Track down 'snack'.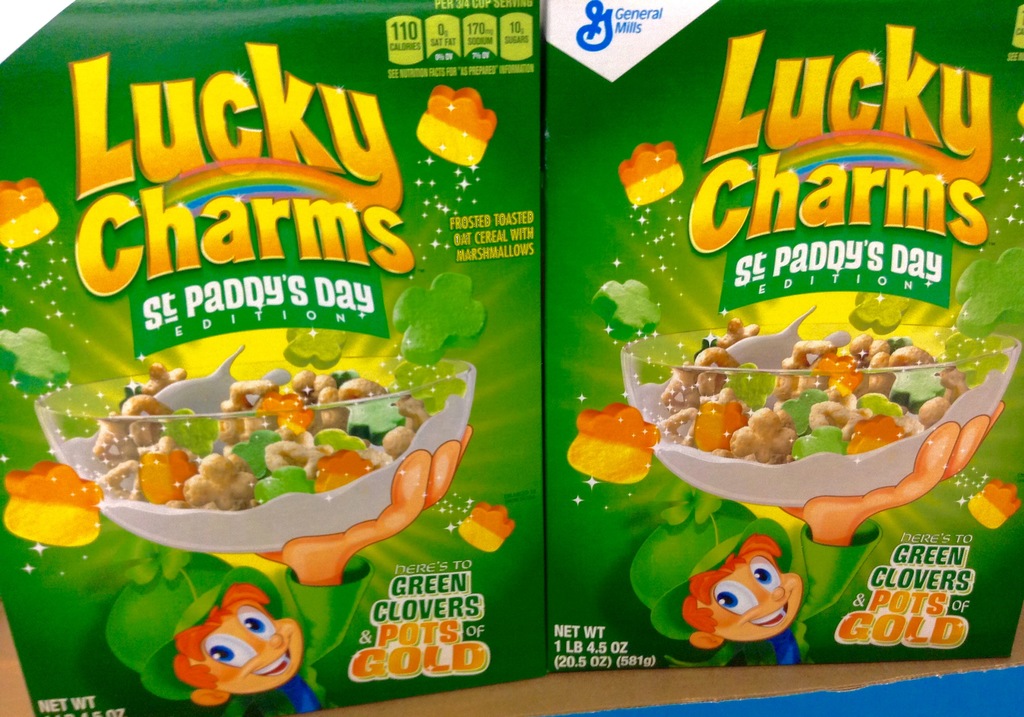
Tracked to [left=547, top=3, right=1023, bottom=665].
